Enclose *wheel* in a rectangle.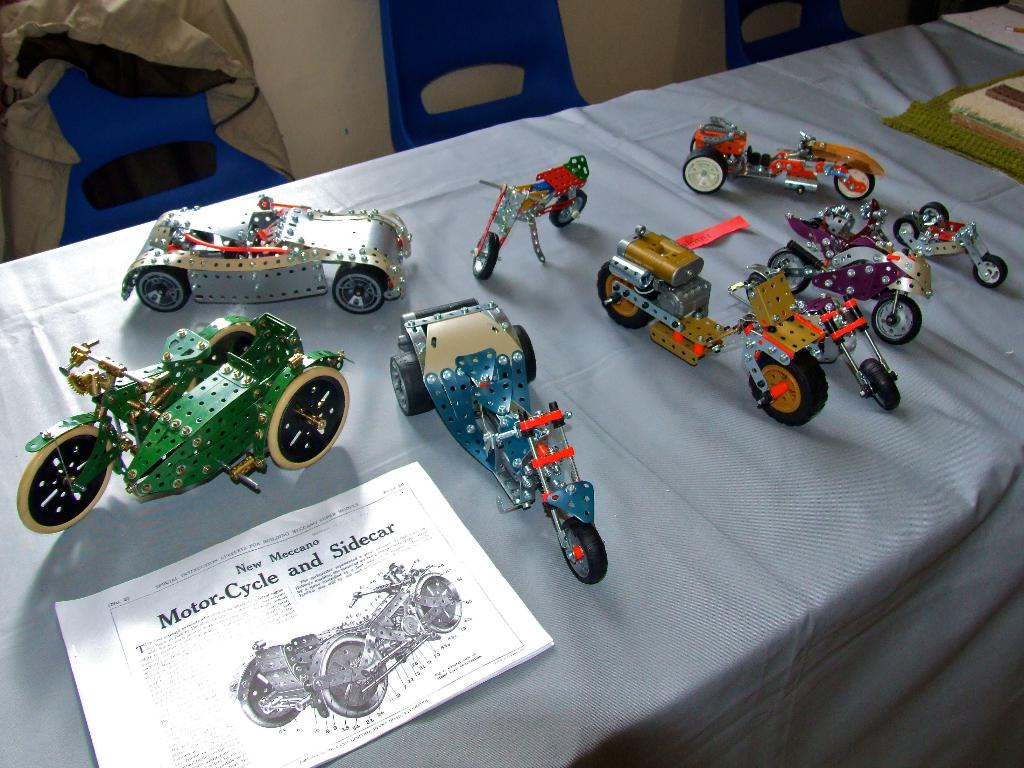
[469,228,502,282].
